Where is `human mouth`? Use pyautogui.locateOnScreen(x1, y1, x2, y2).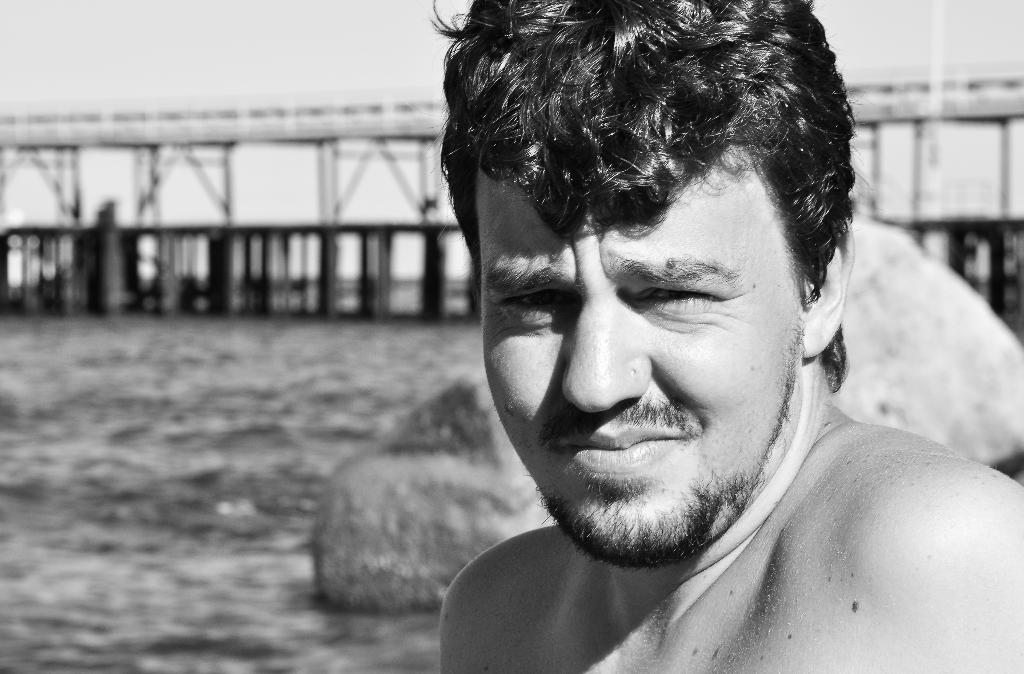
pyautogui.locateOnScreen(552, 428, 683, 473).
